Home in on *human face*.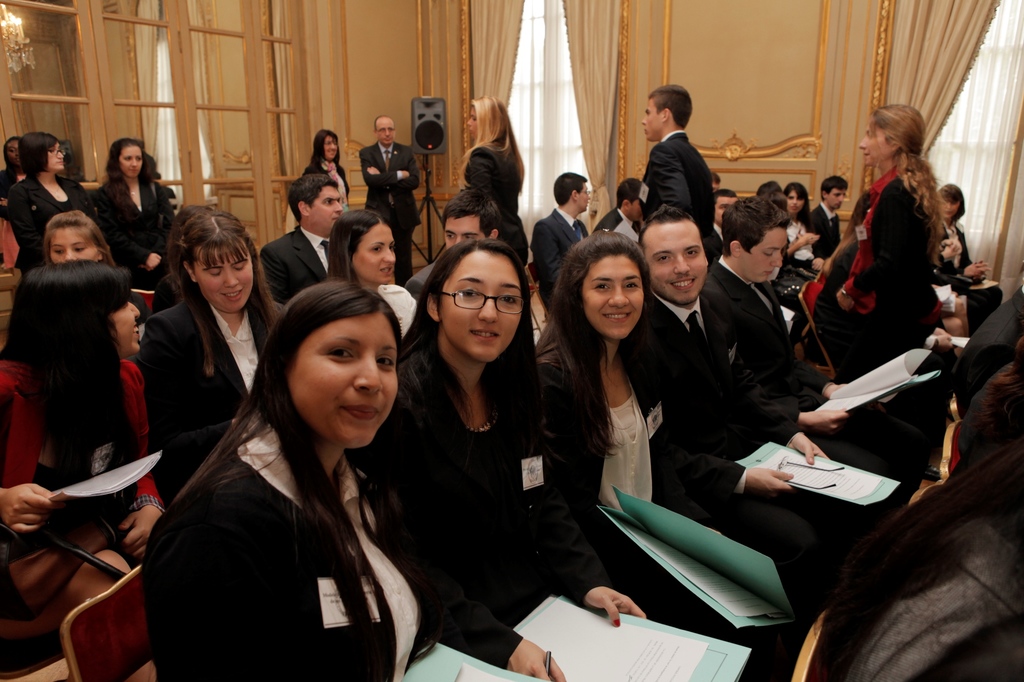
Homed in at [579,253,643,336].
